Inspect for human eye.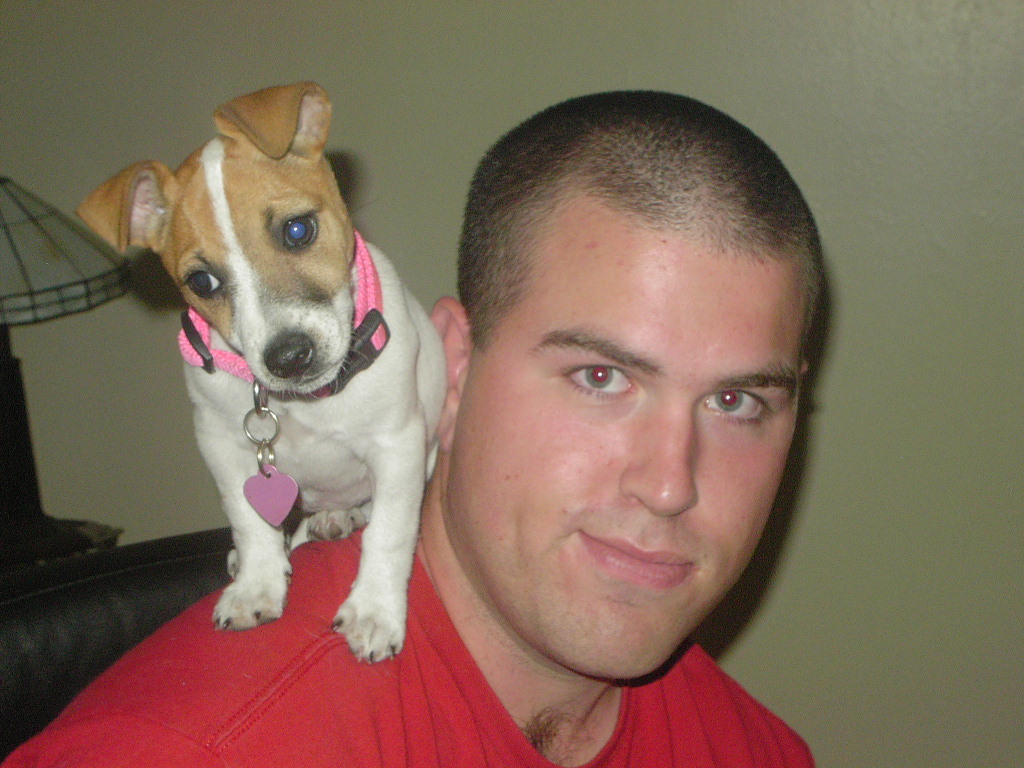
Inspection: (696, 383, 777, 427).
